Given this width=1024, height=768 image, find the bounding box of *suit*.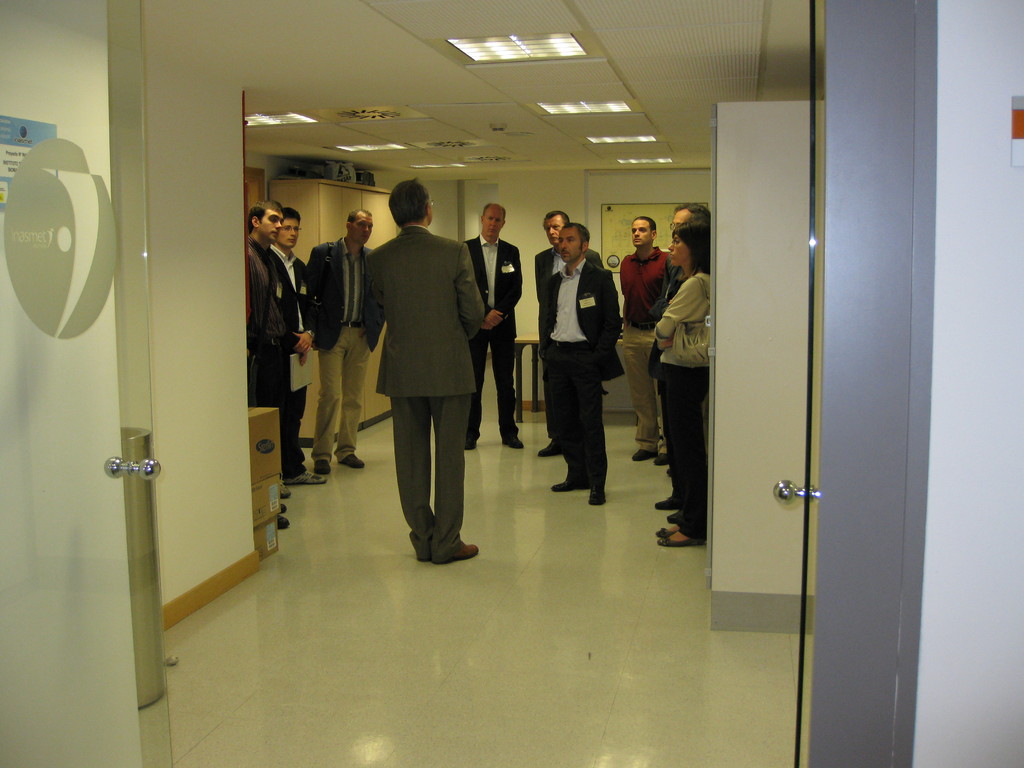
{"left": 468, "top": 232, "right": 524, "bottom": 439}.
